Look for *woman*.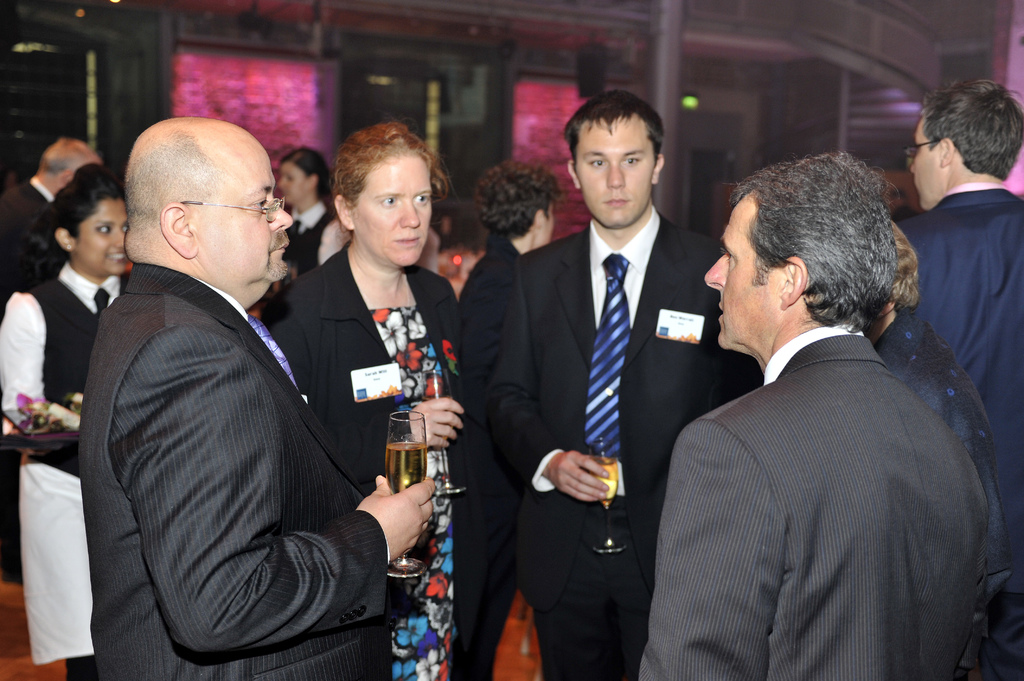
Found: (x1=0, y1=164, x2=130, y2=680).
